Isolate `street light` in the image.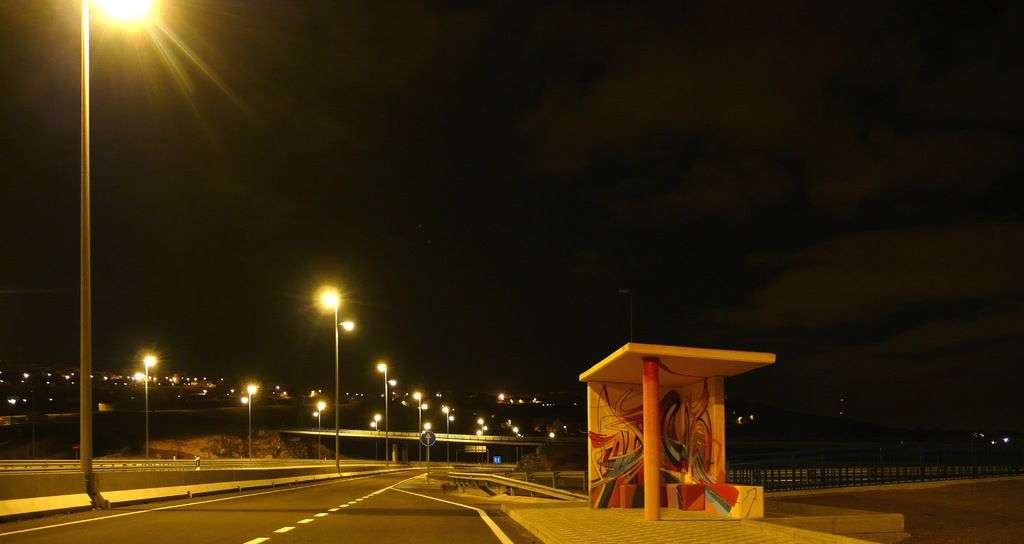
Isolated region: region(241, 383, 259, 454).
